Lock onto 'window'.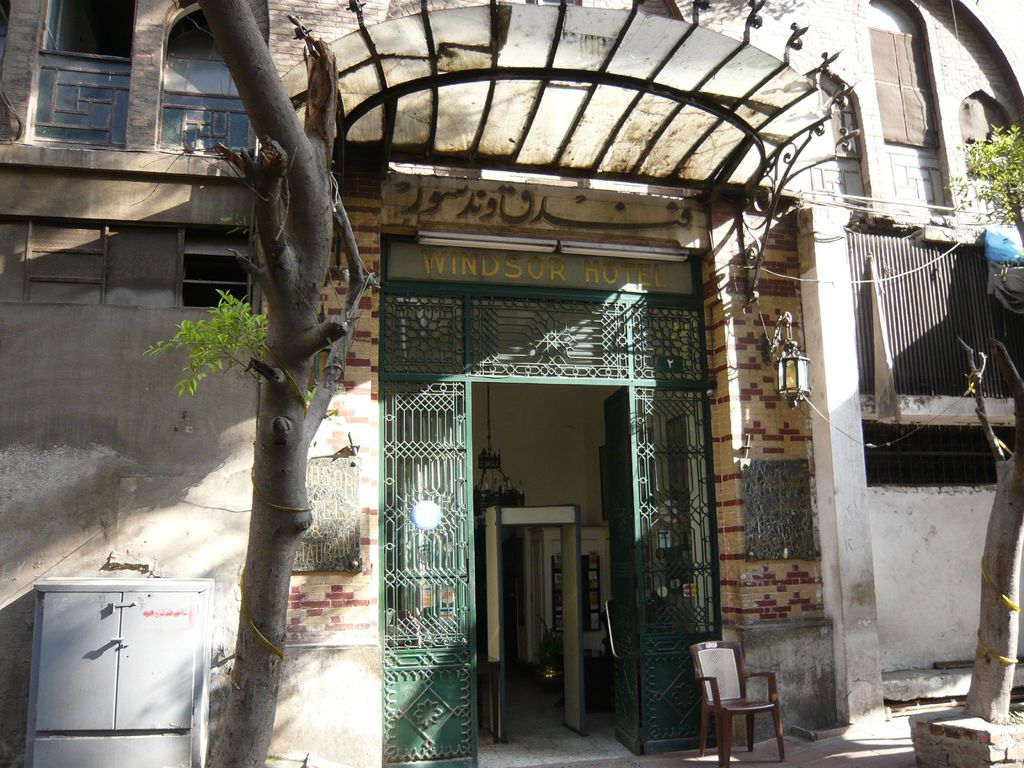
Locked: {"x1": 801, "y1": 62, "x2": 867, "y2": 204}.
